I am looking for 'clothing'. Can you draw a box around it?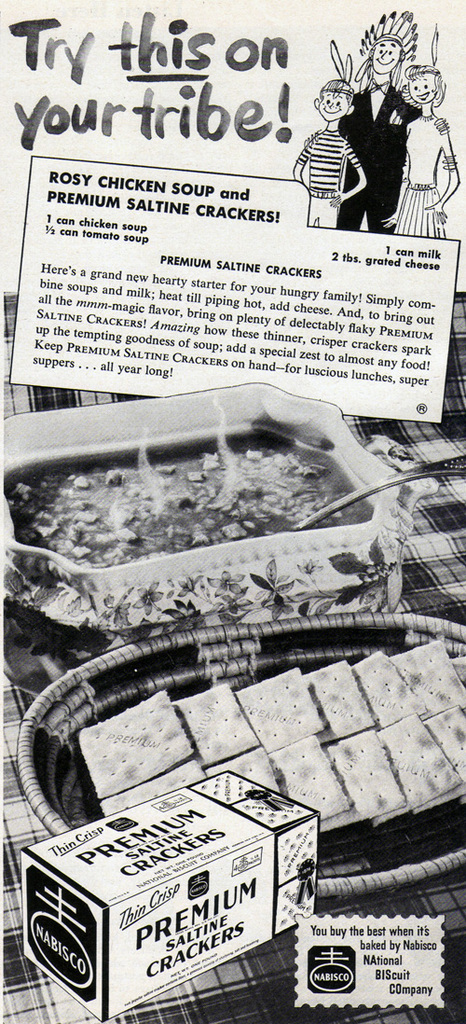
Sure, the bounding box is locate(296, 131, 359, 224).
